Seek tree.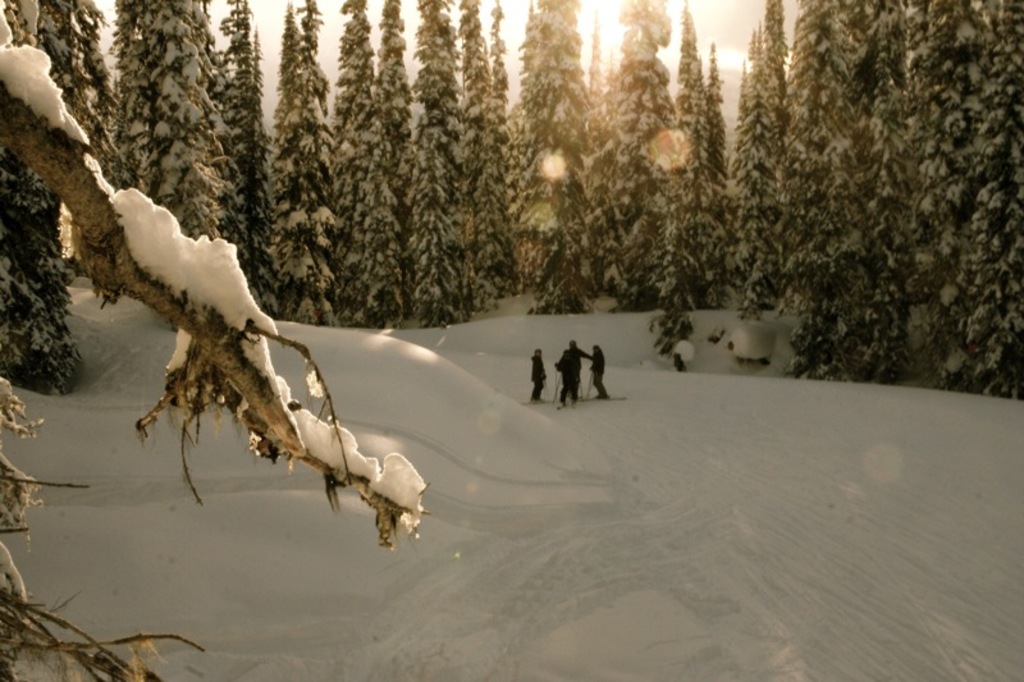
<bbox>799, 0, 860, 389</bbox>.
